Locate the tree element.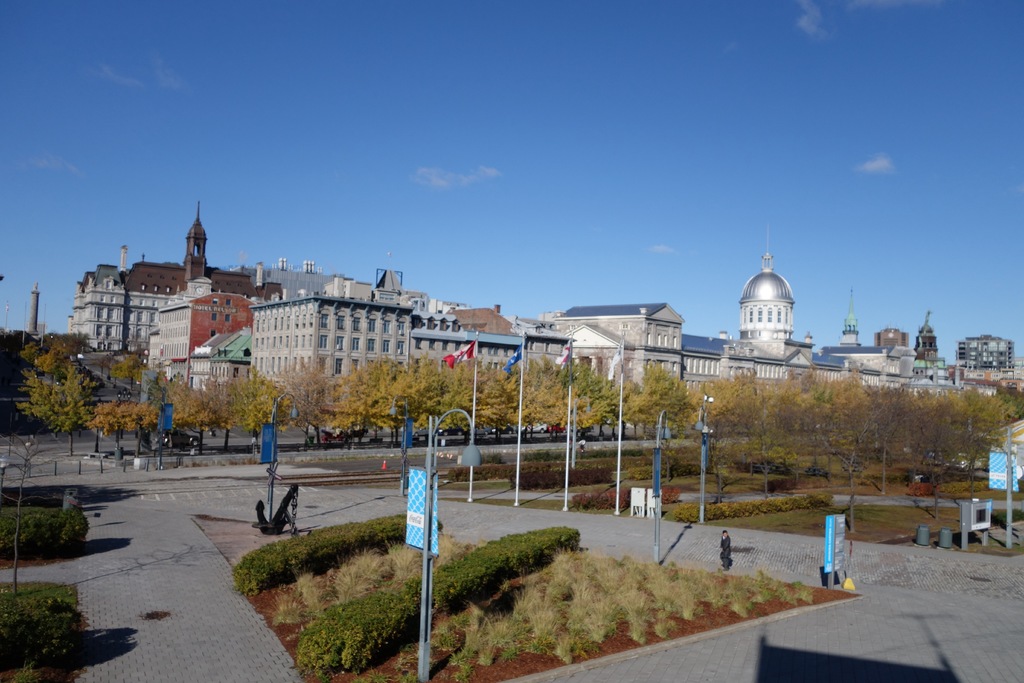
Element bbox: x1=605, y1=377, x2=655, y2=445.
